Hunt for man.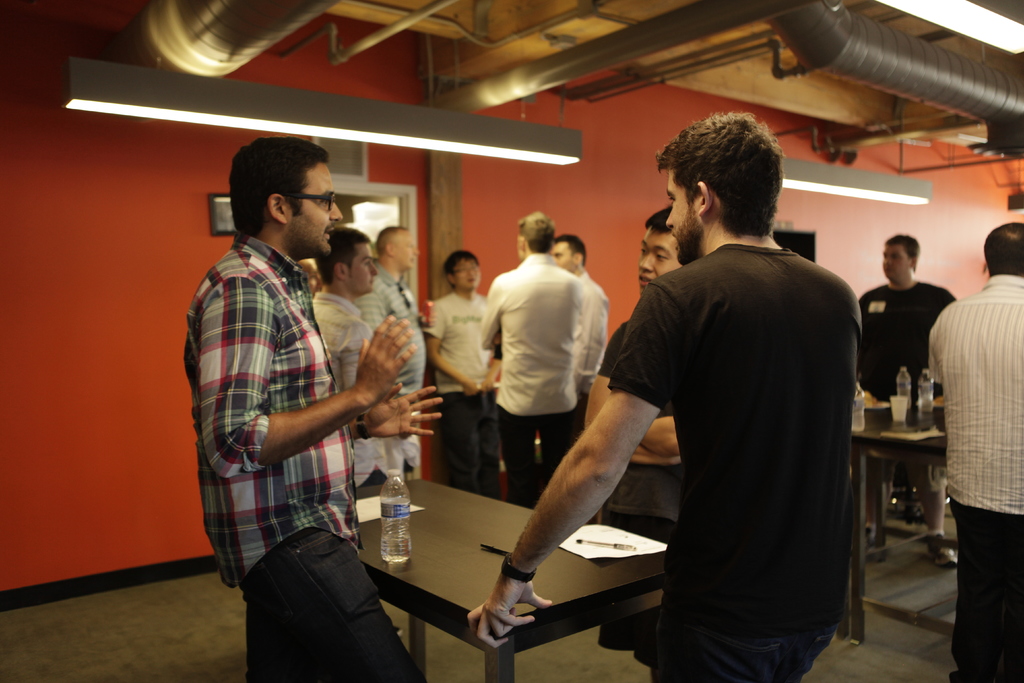
Hunted down at crop(352, 226, 429, 471).
